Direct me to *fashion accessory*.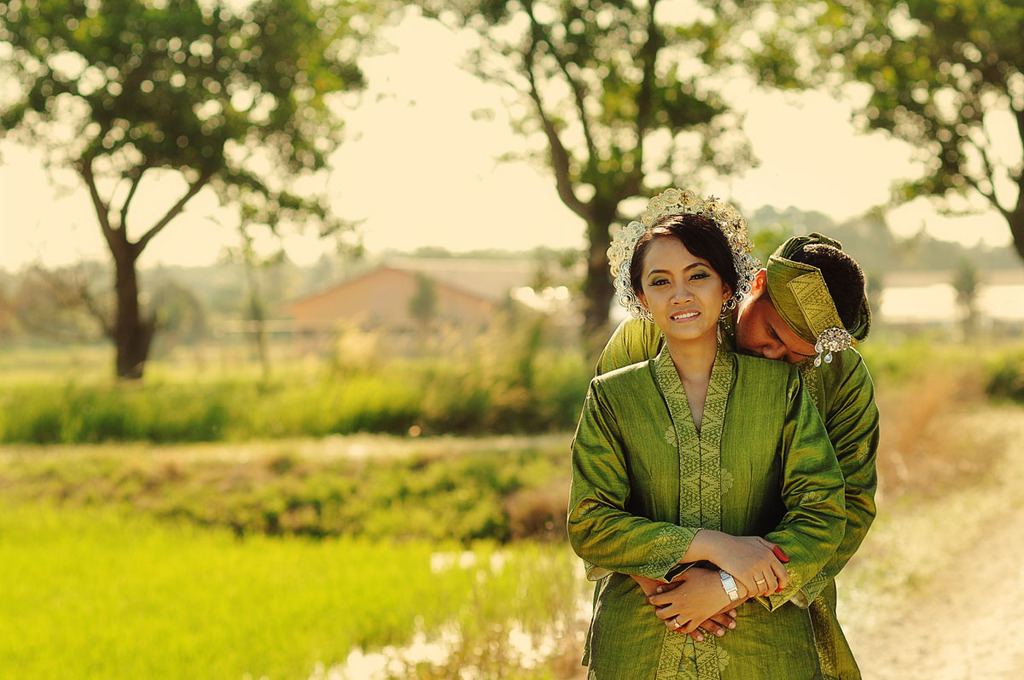
Direction: <box>756,575,765,585</box>.
